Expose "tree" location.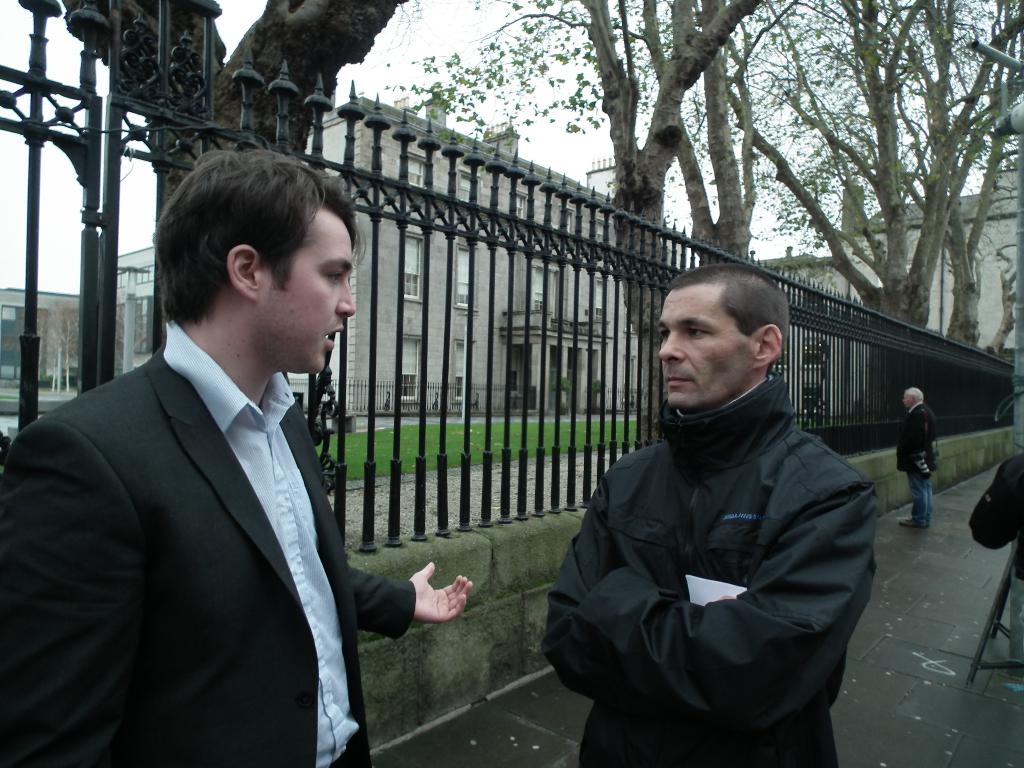
Exposed at x1=64 y1=0 x2=406 y2=216.
